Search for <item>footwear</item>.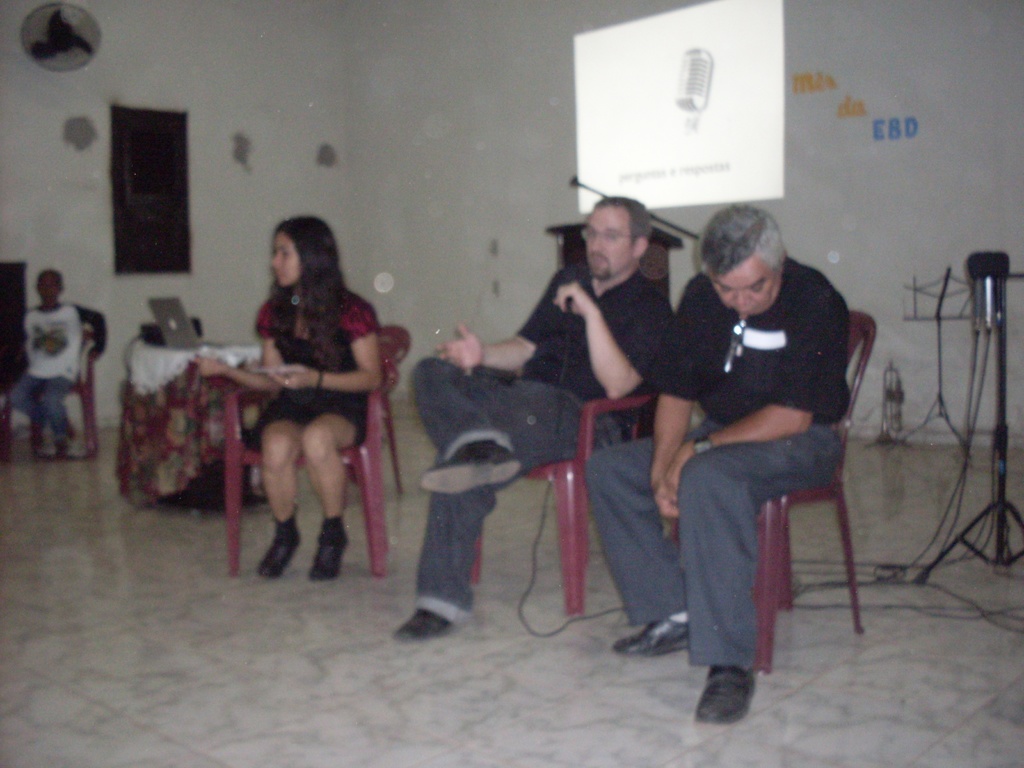
Found at BBox(51, 443, 71, 460).
